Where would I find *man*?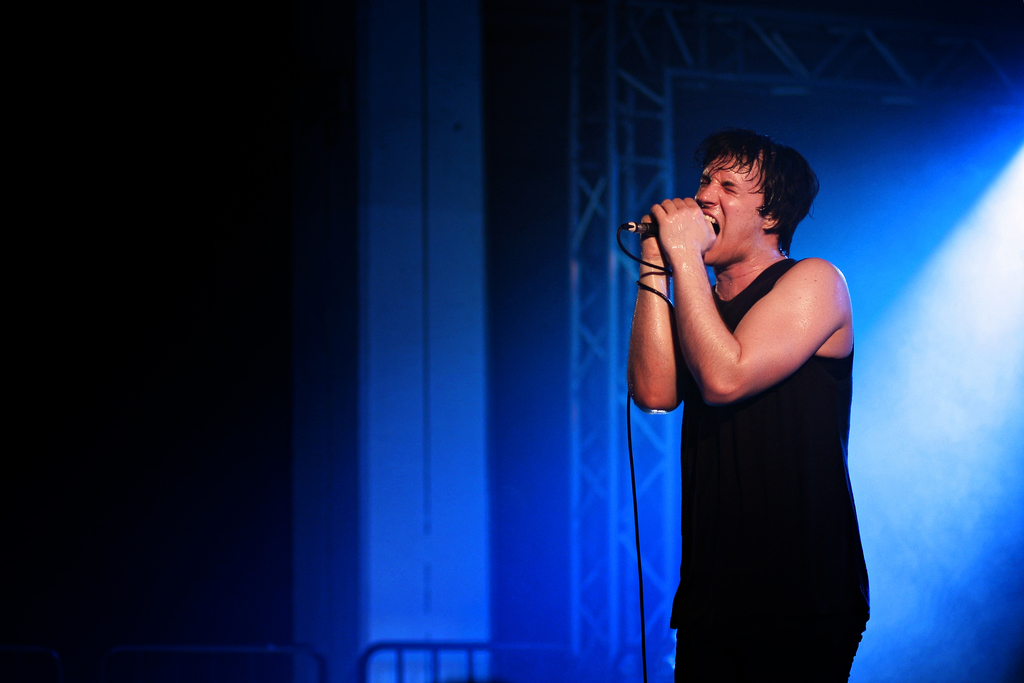
At bbox(625, 78, 868, 680).
